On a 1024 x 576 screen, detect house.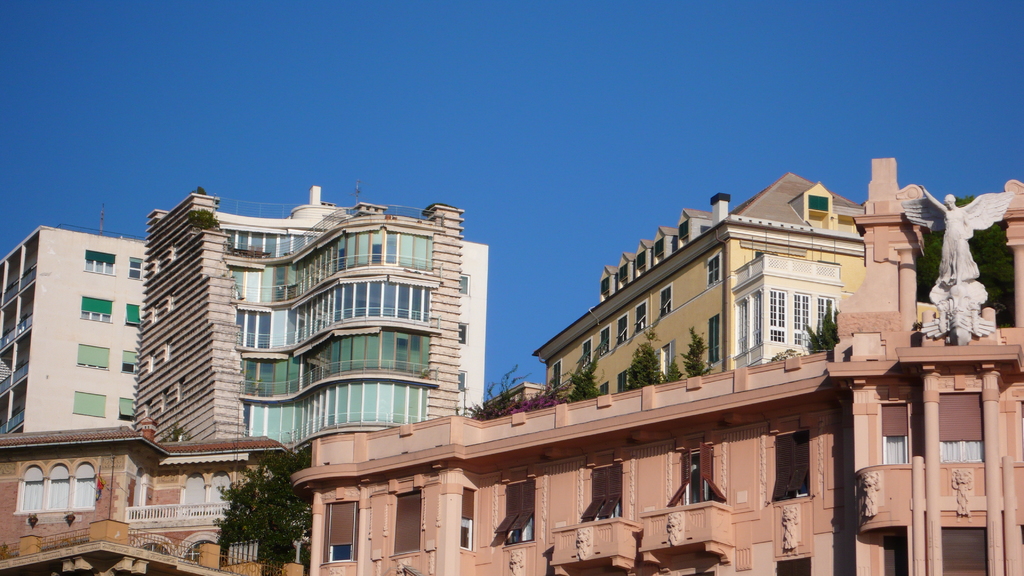
select_region(0, 417, 304, 575).
